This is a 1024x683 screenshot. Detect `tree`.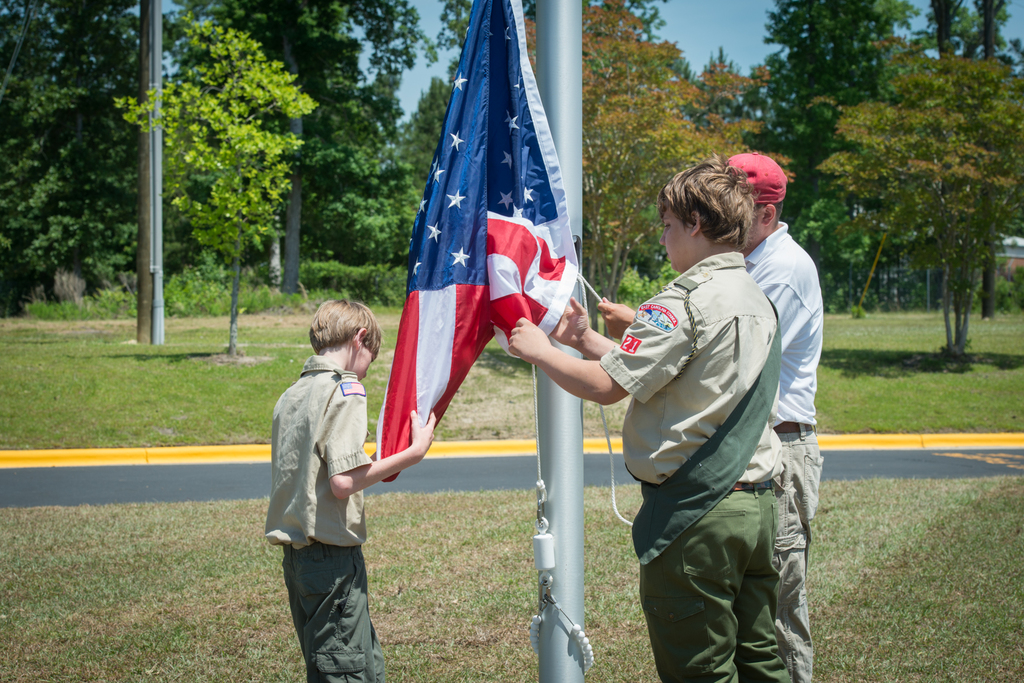
detection(0, 0, 154, 299).
